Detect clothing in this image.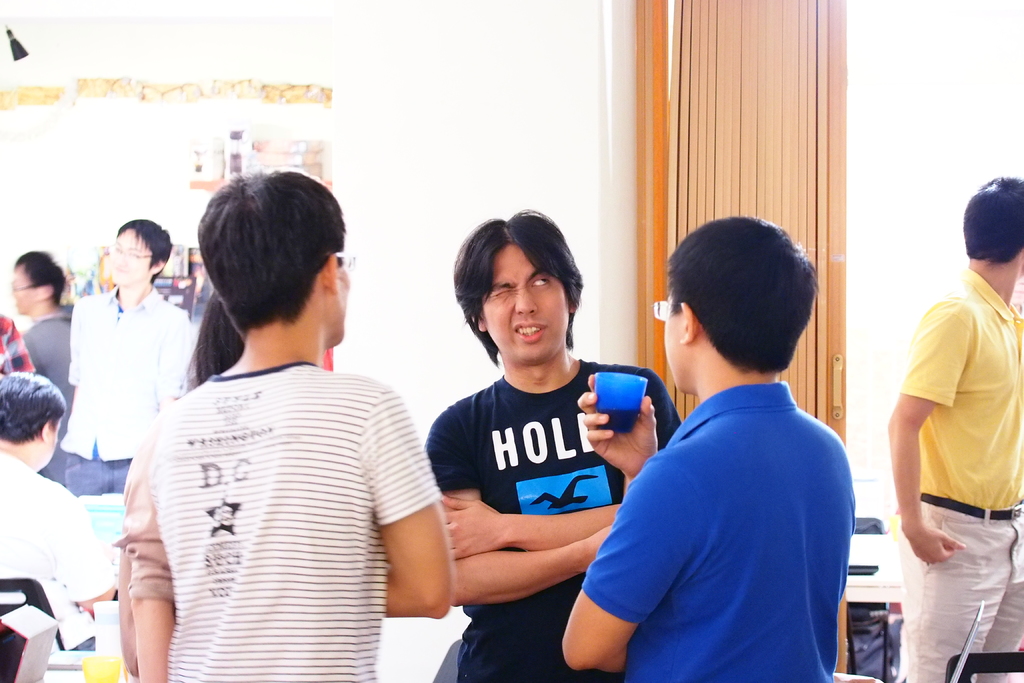
Detection: x1=28, y1=304, x2=92, y2=451.
